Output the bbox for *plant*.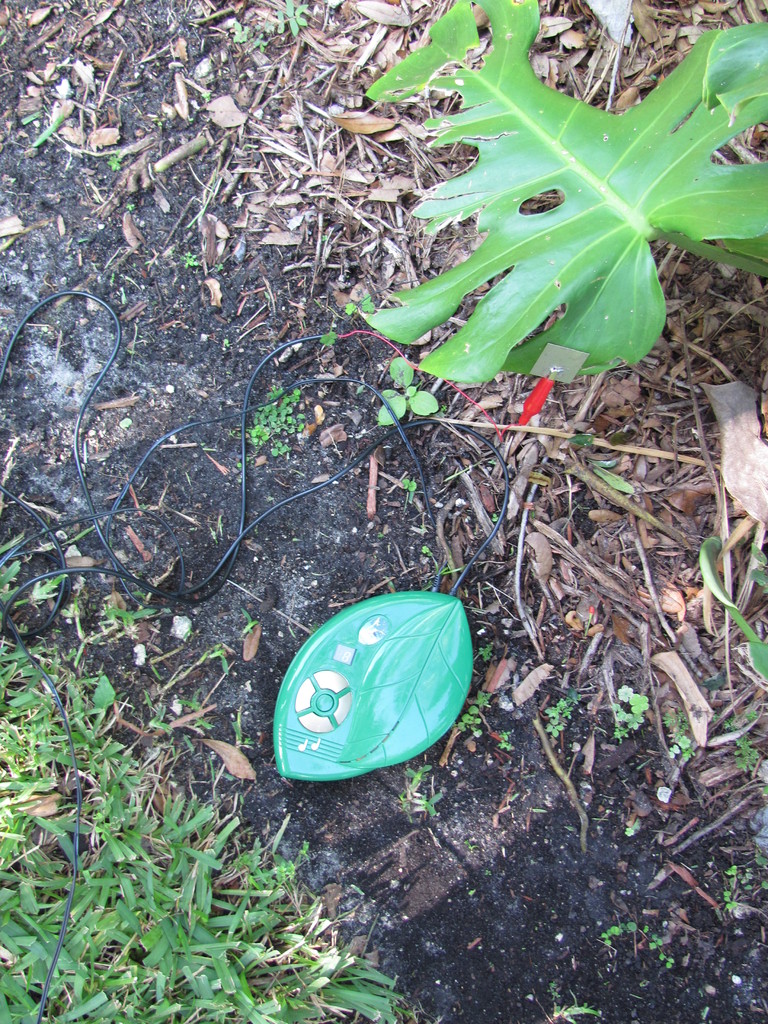
region(401, 478, 419, 492).
